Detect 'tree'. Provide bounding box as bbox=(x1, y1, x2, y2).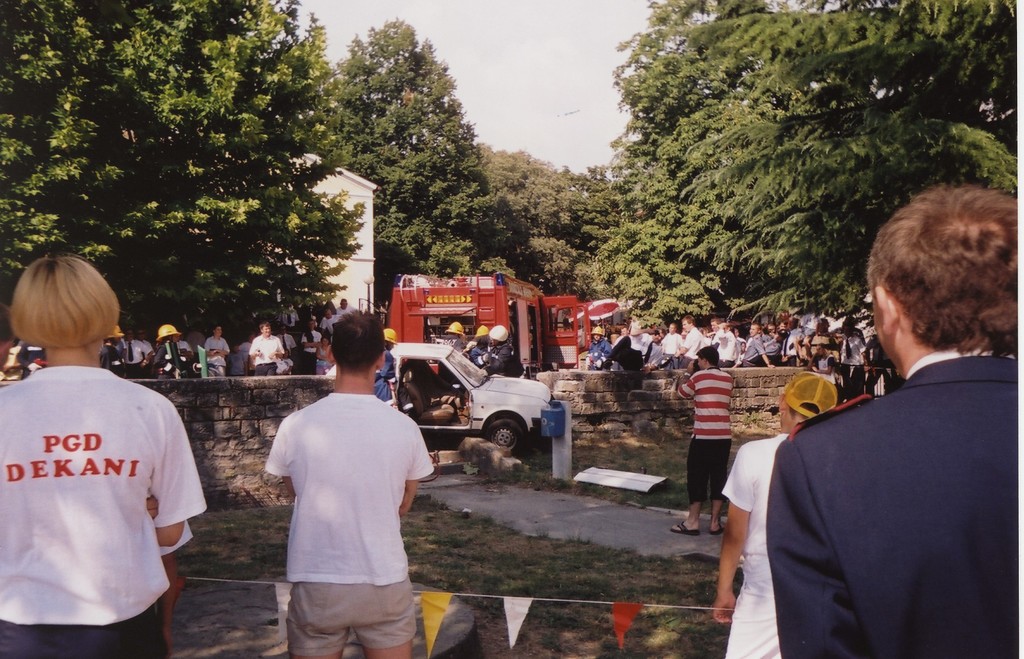
bbox=(319, 17, 508, 292).
